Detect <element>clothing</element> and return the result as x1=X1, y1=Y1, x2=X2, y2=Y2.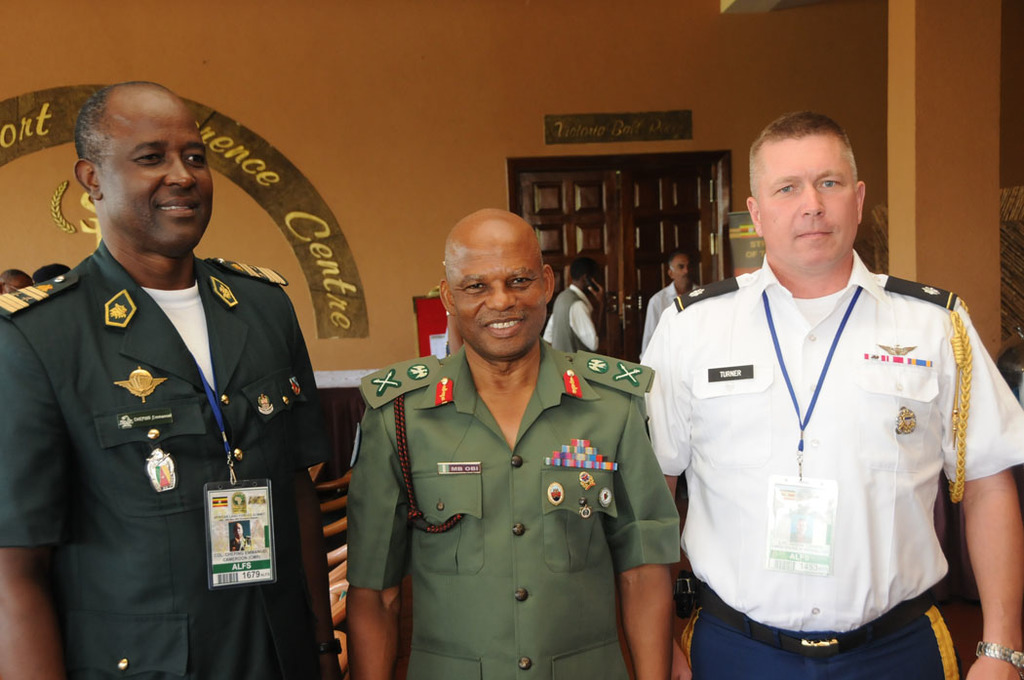
x1=639, y1=286, x2=696, y2=350.
